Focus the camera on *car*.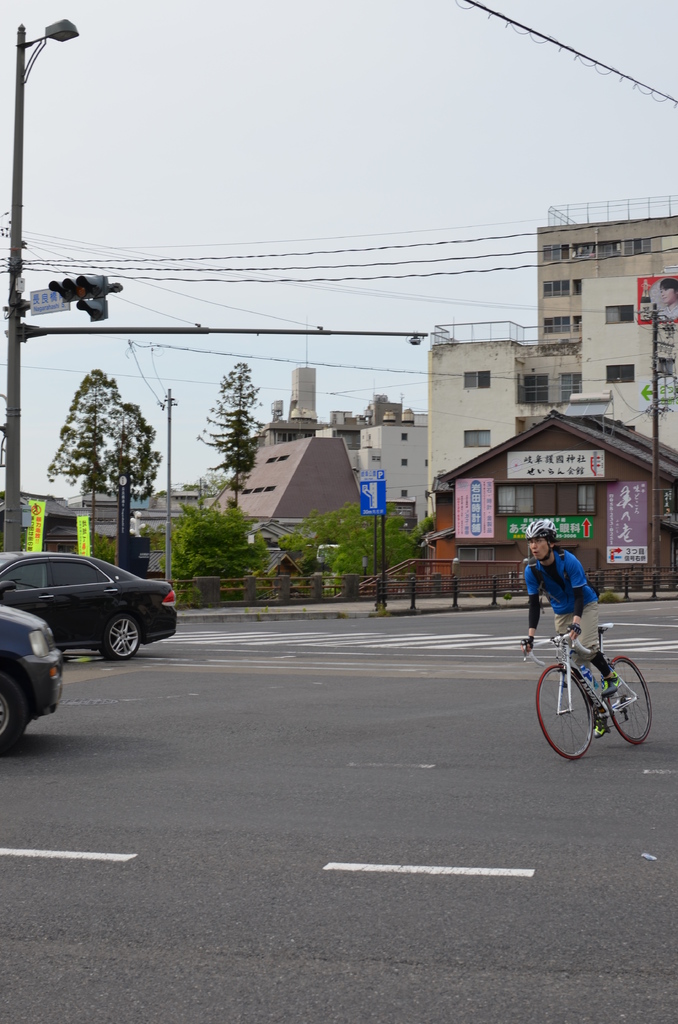
Focus region: region(1, 549, 147, 659).
